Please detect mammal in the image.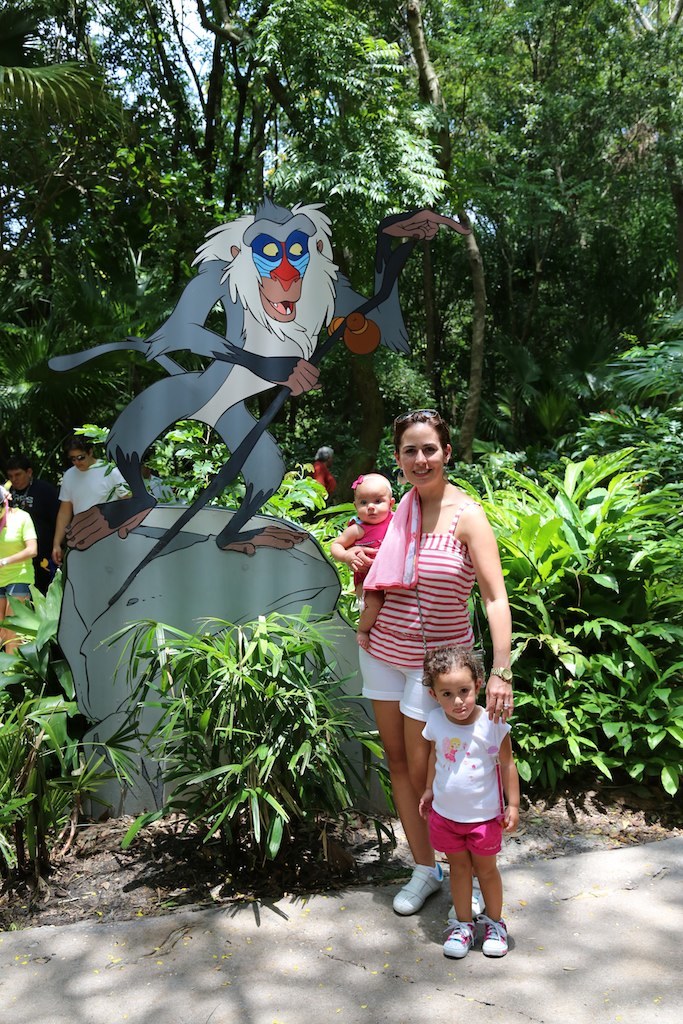
{"left": 311, "top": 441, "right": 334, "bottom": 524}.
